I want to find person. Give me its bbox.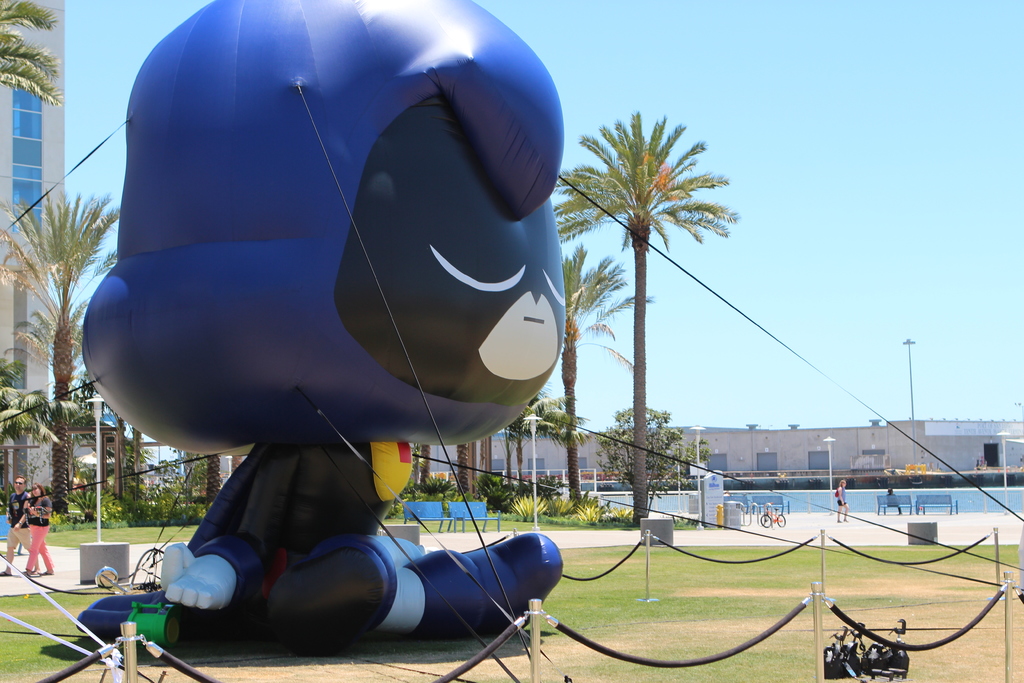
x1=832 y1=477 x2=852 y2=522.
